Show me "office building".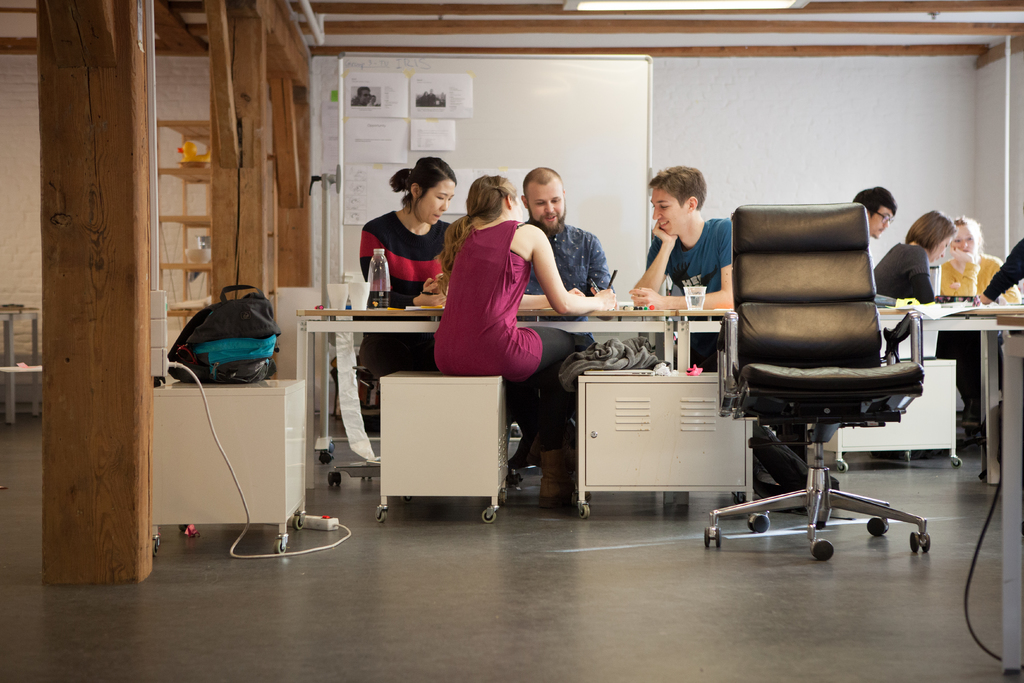
"office building" is here: bbox(0, 0, 1023, 682).
